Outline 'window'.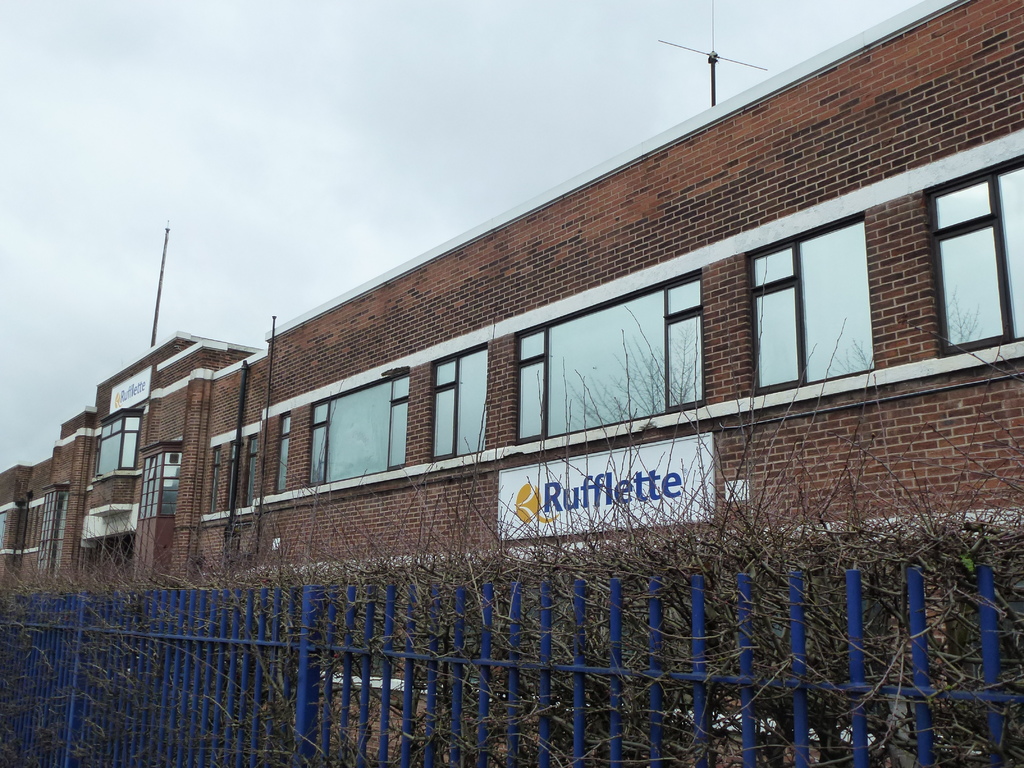
Outline: crop(0, 509, 7, 550).
